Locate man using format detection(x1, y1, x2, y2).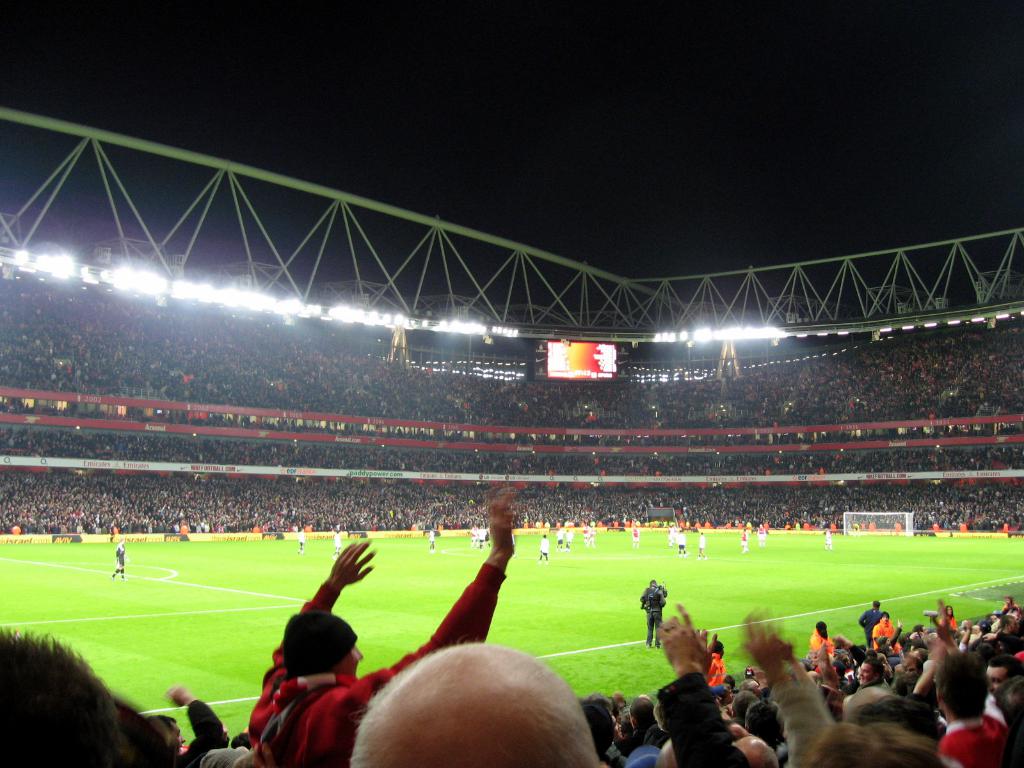
detection(582, 520, 588, 539).
